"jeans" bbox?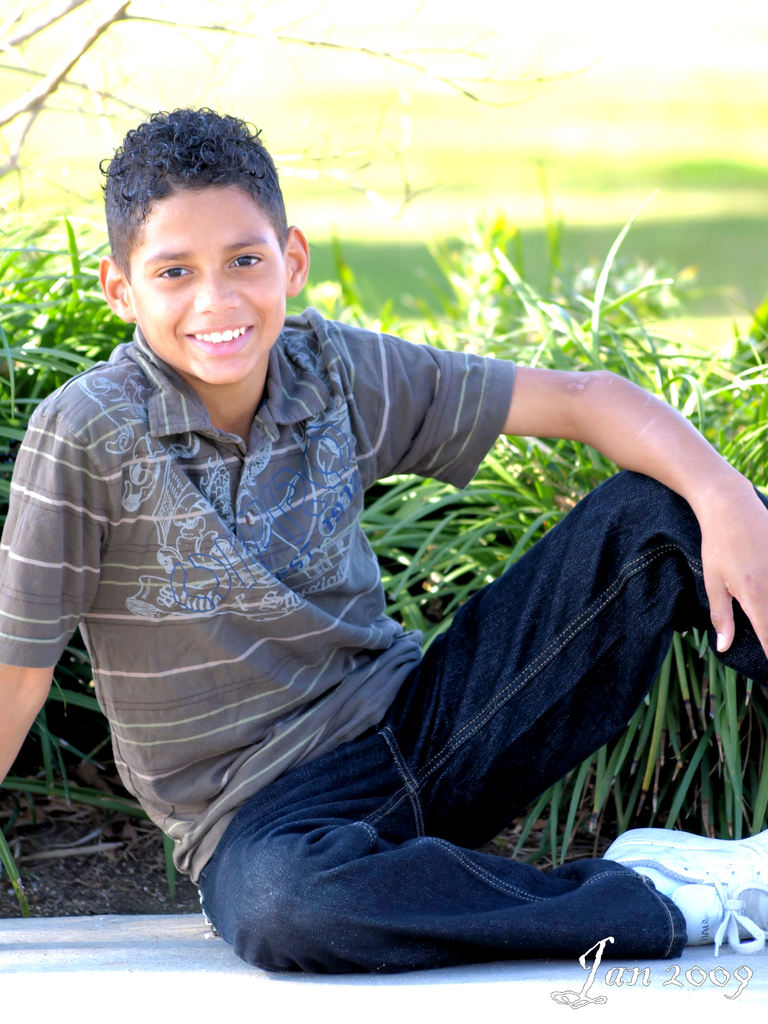
{"x1": 188, "y1": 467, "x2": 767, "y2": 979}
